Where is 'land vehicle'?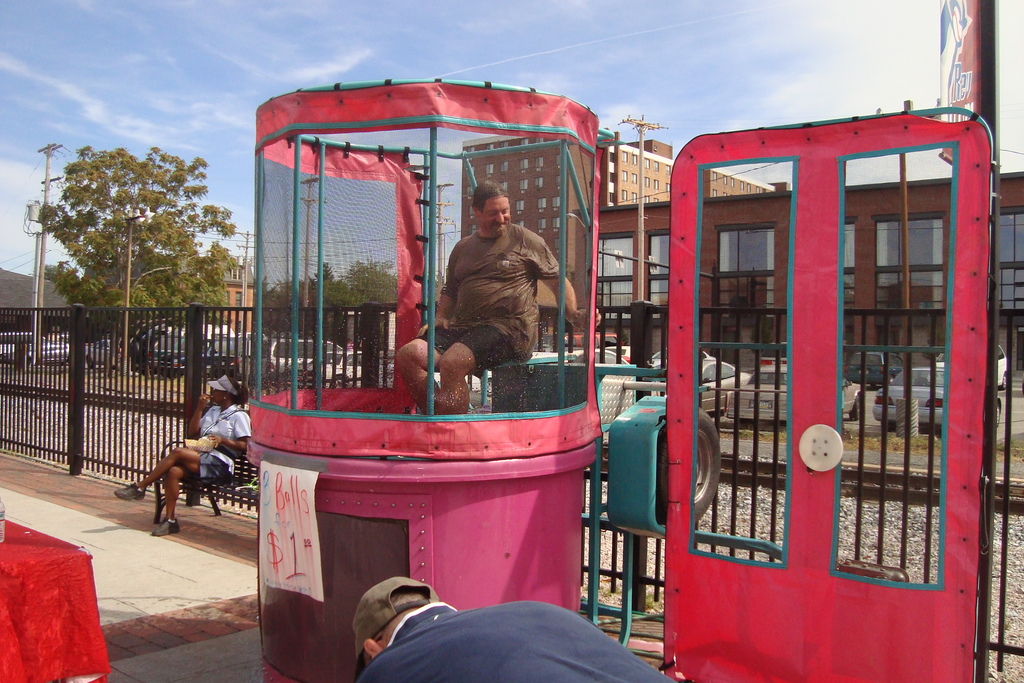
<box>205,332,255,372</box>.
